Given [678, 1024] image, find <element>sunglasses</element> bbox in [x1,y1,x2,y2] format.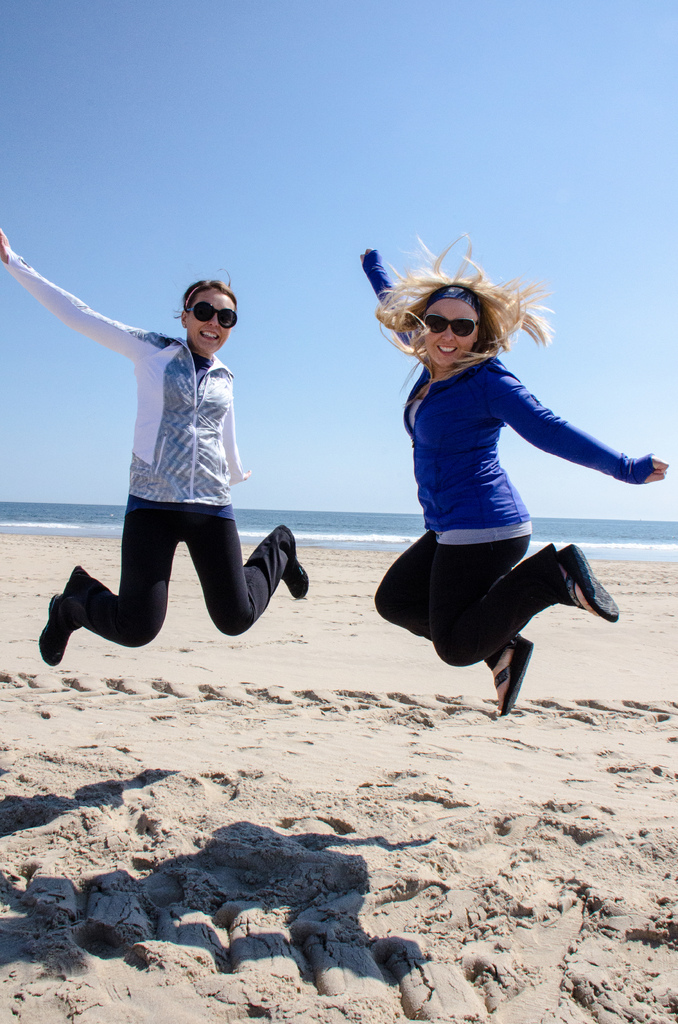
[424,316,478,337].
